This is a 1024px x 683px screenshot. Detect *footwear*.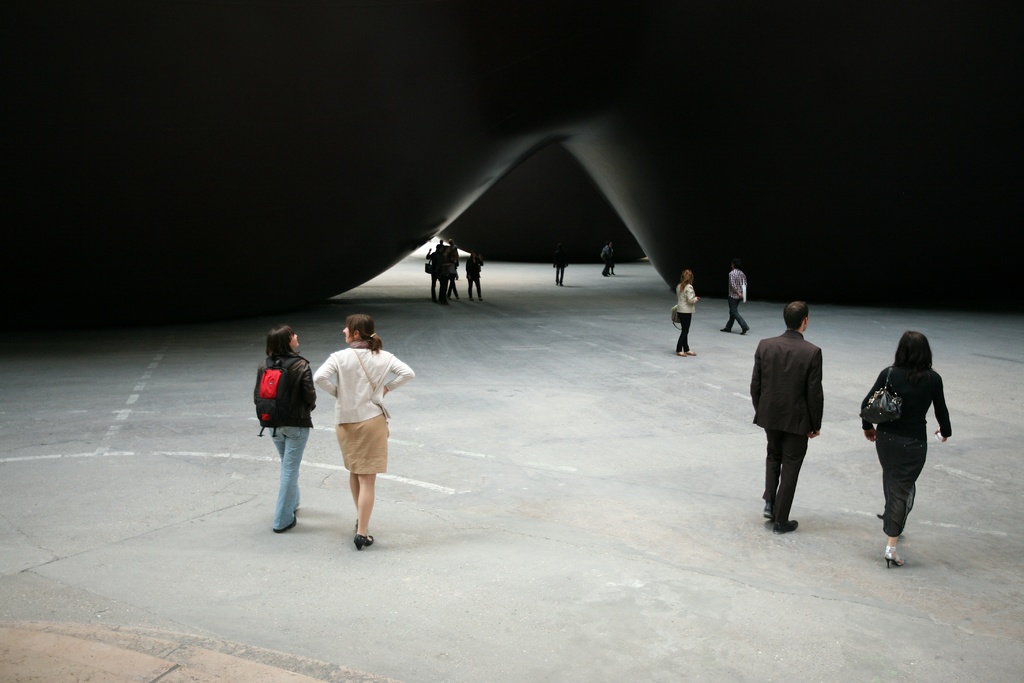
crop(773, 515, 793, 533).
